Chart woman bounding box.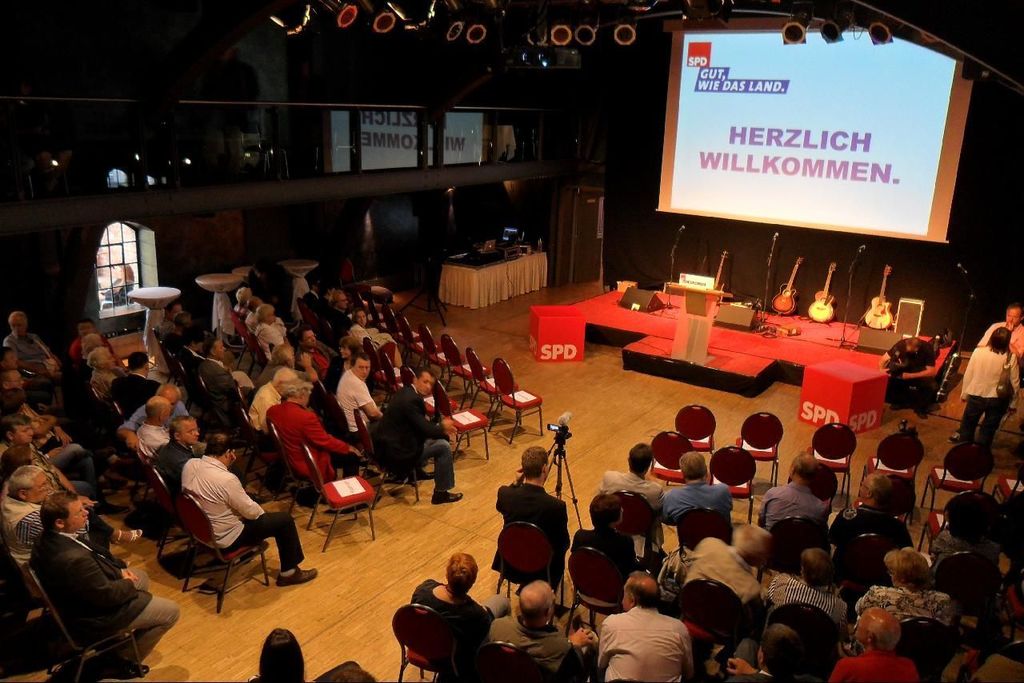
Charted: [88,345,116,400].
